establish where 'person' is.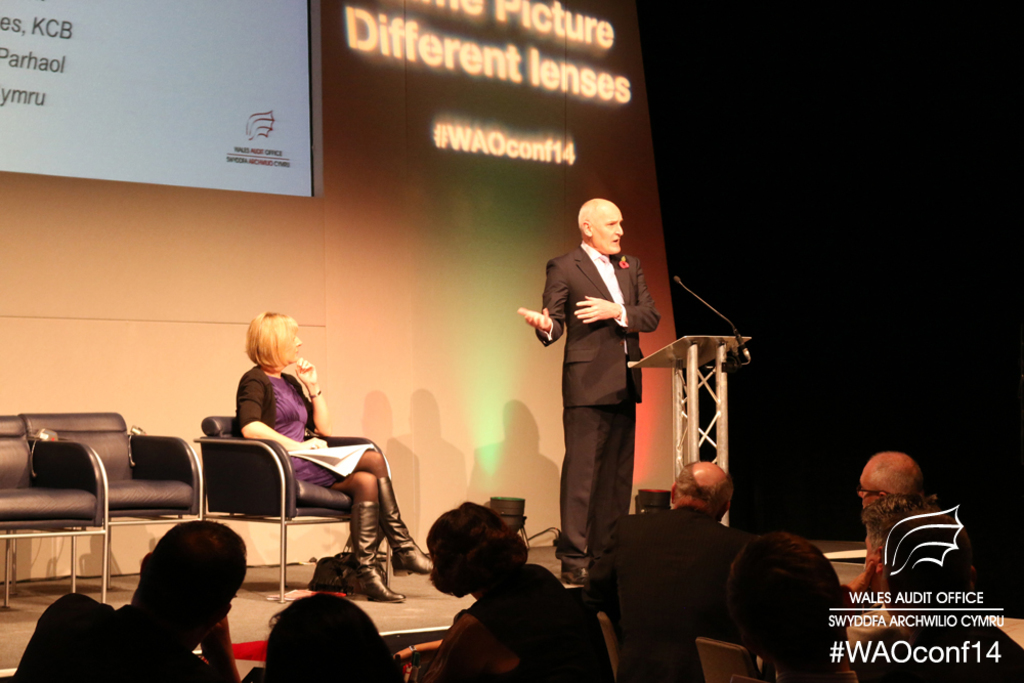
Established at box(5, 522, 252, 678).
